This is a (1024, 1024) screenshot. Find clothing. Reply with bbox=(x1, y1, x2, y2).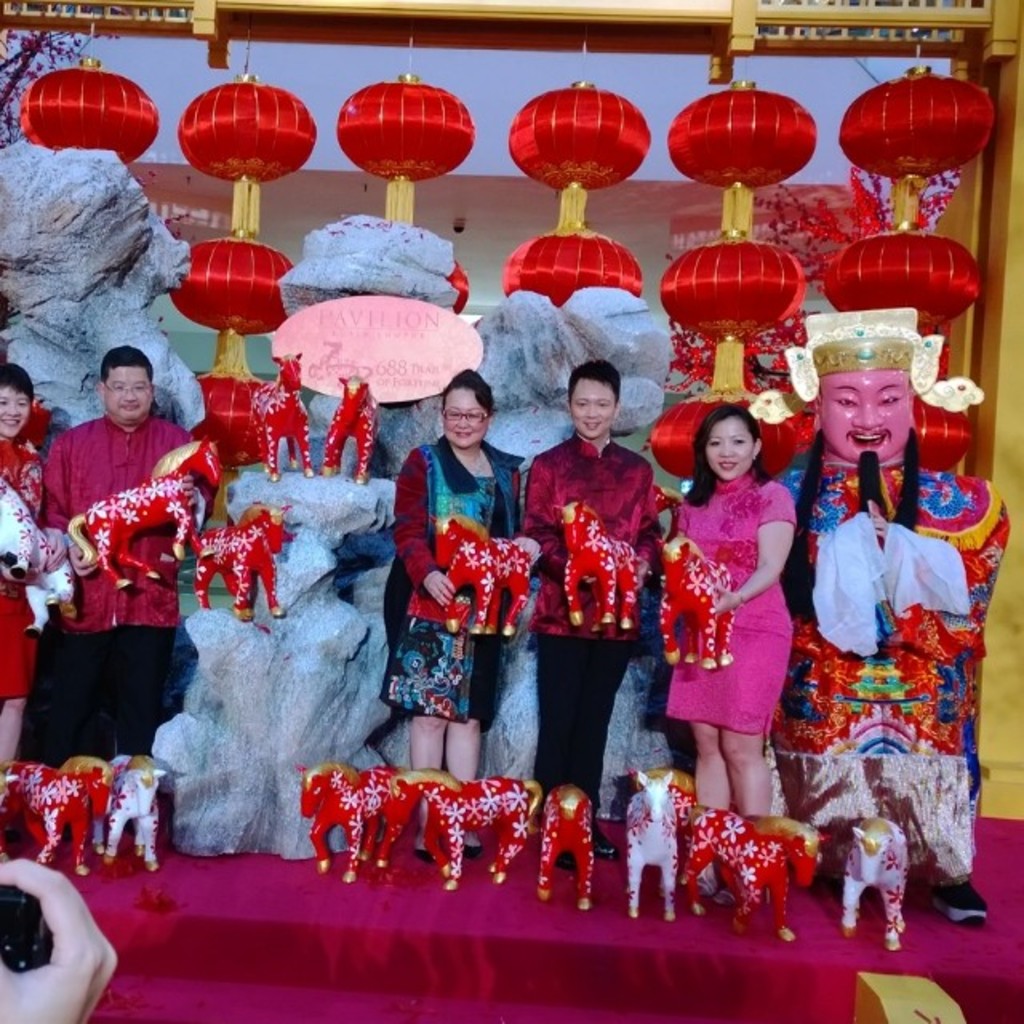
bbox=(790, 451, 998, 874).
